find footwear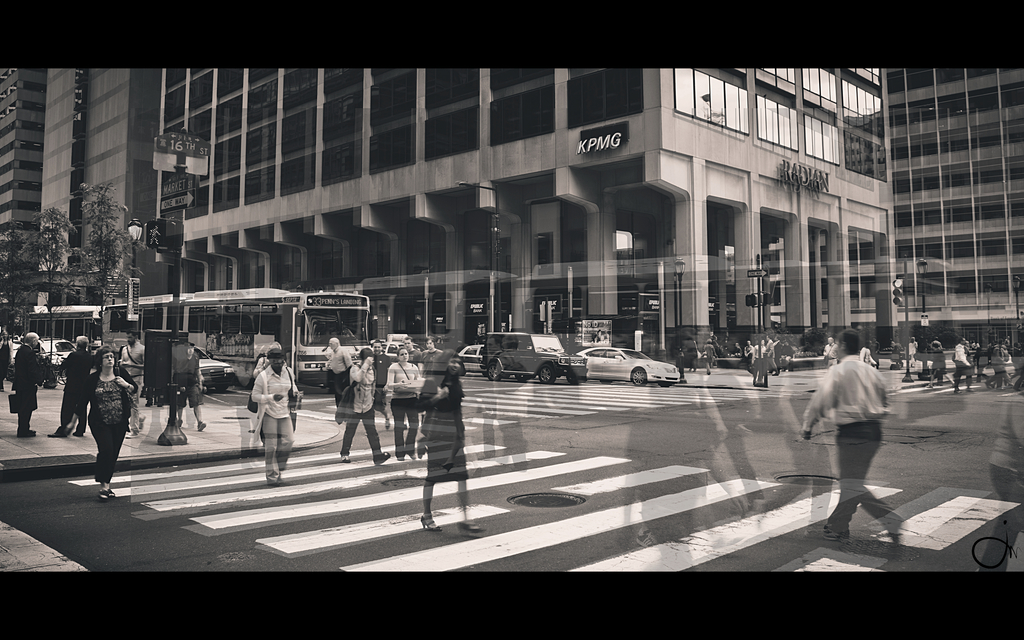
x1=396, y1=454, x2=404, y2=462
